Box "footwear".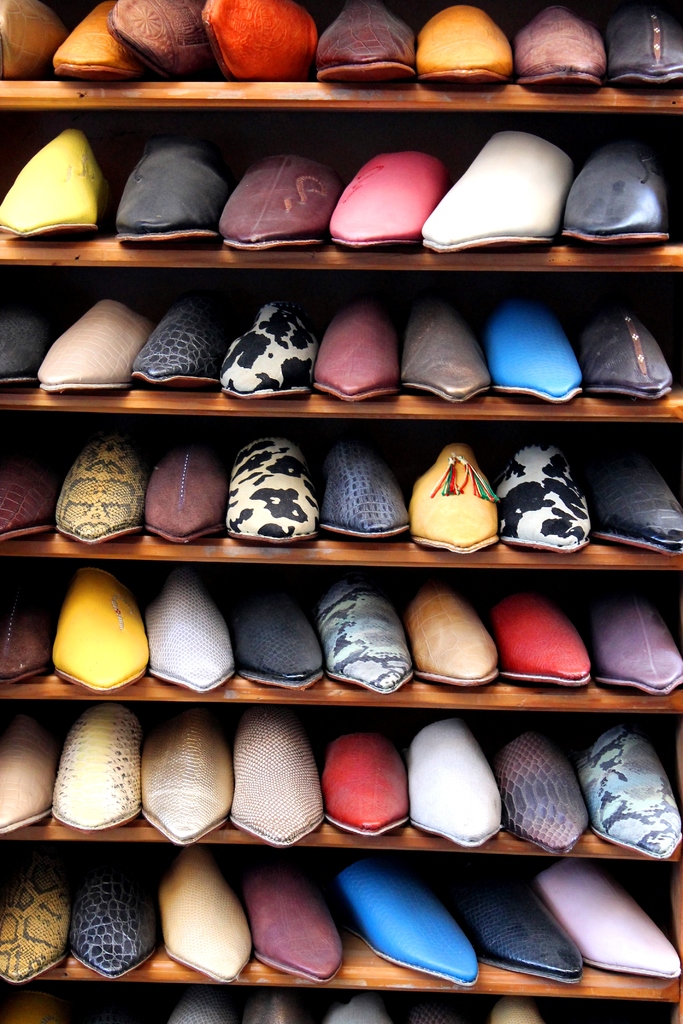
131:728:233:845.
